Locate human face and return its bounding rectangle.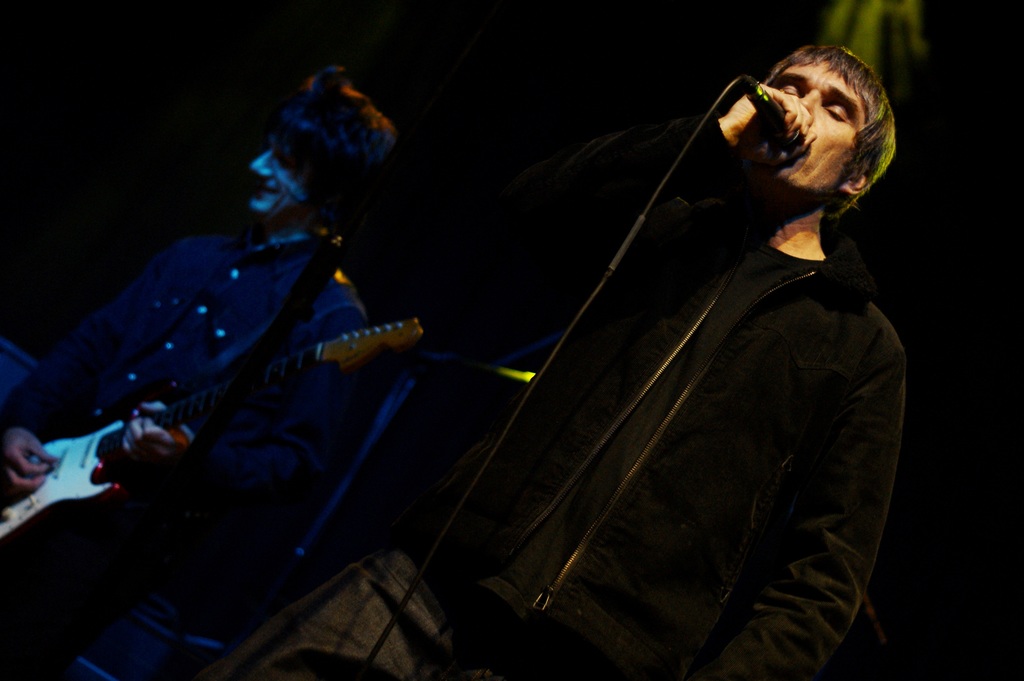
box(743, 56, 860, 193).
